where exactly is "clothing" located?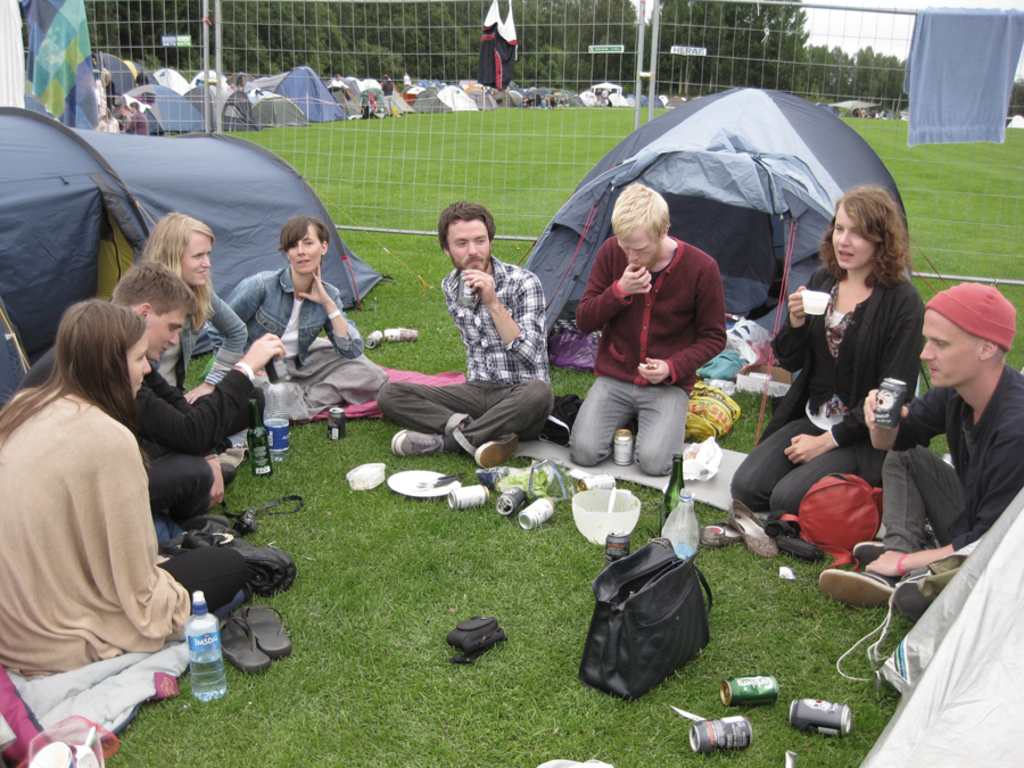
Its bounding box is 123, 109, 146, 135.
